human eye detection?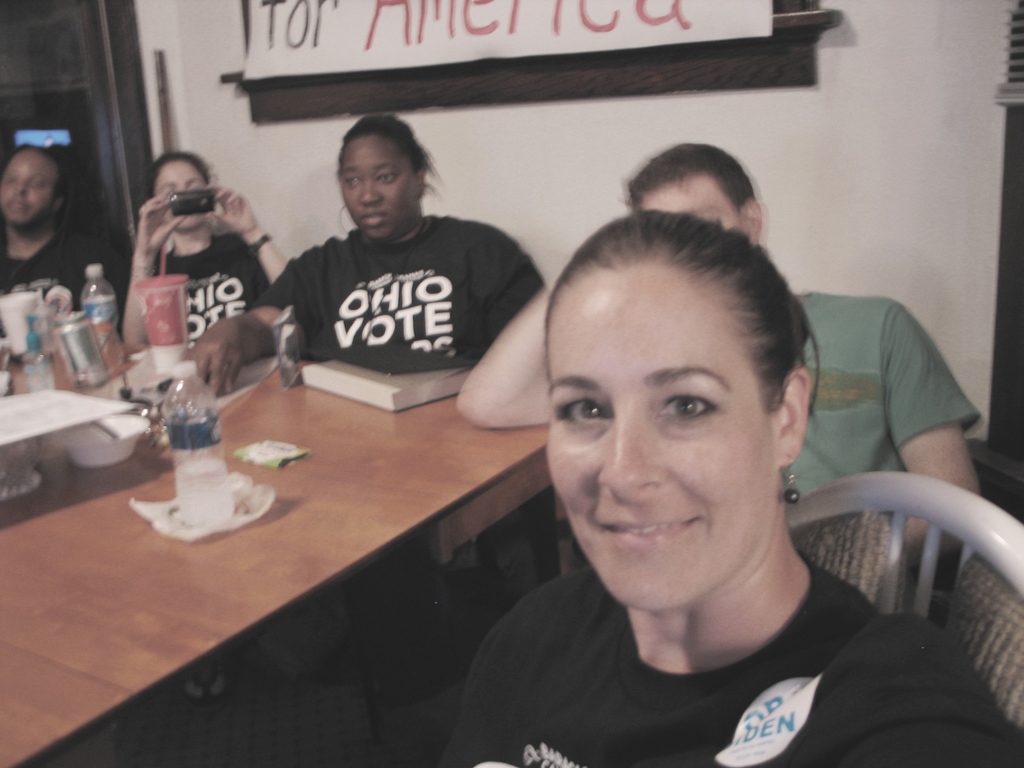
l=376, t=172, r=399, b=186
